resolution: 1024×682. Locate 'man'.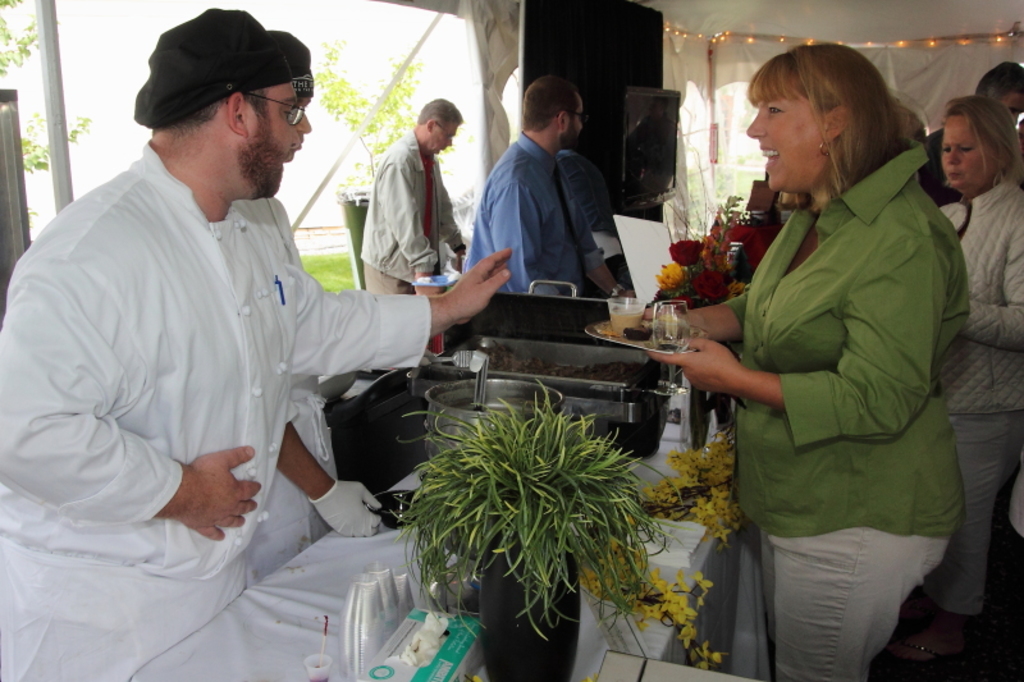
crop(556, 148, 634, 290).
